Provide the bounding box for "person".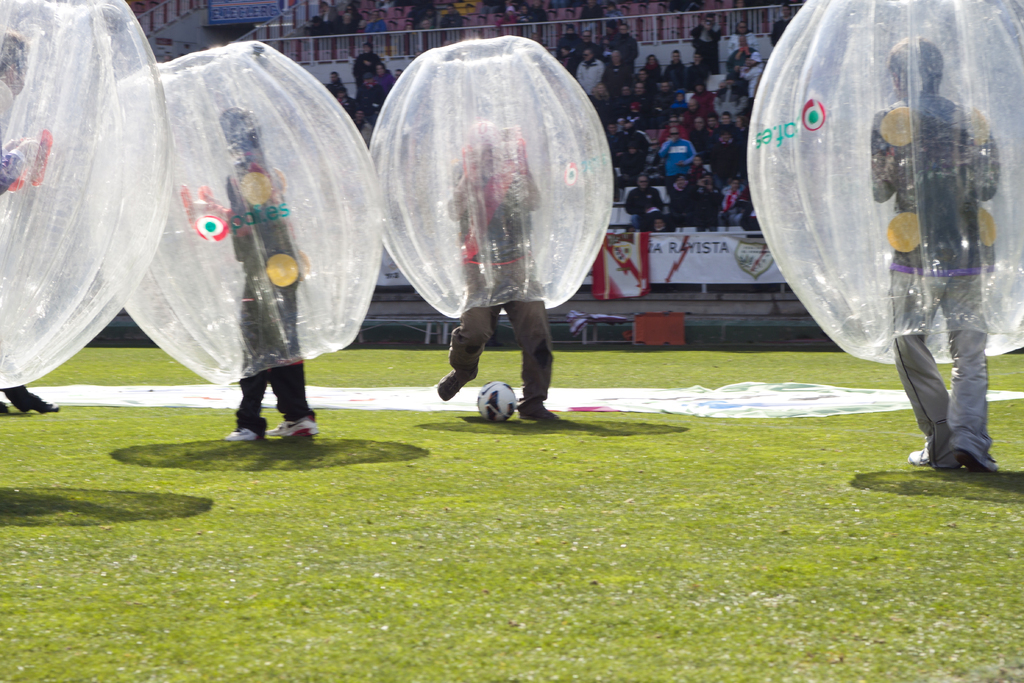
438, 122, 562, 415.
